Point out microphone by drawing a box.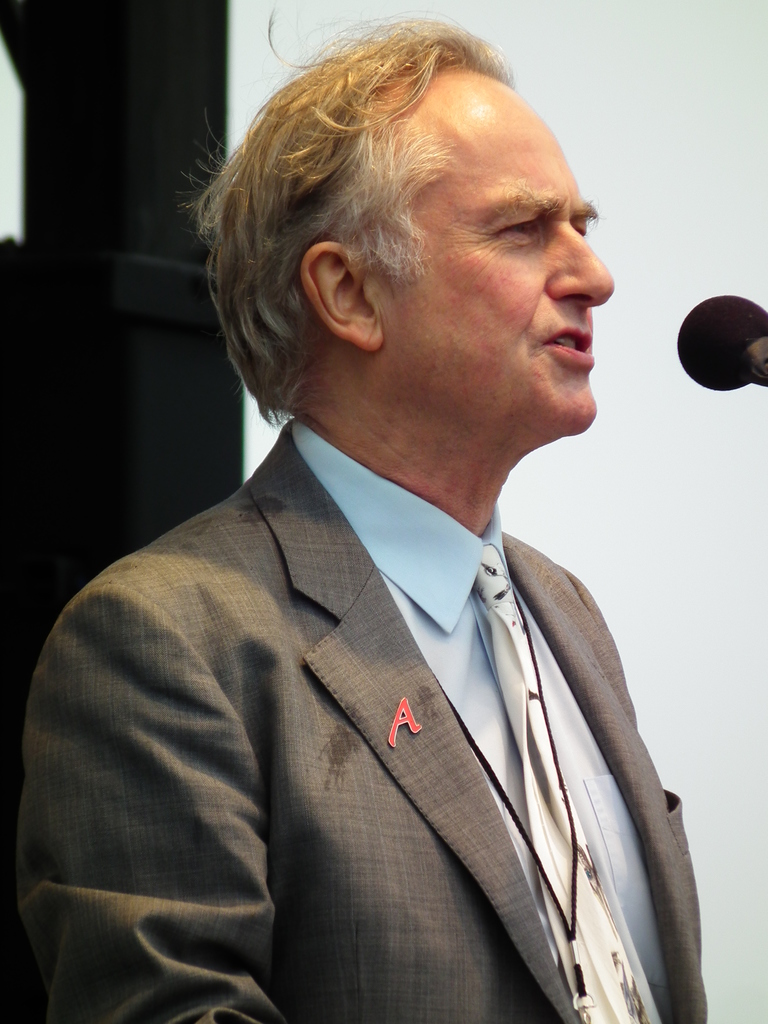
select_region(678, 292, 767, 396).
